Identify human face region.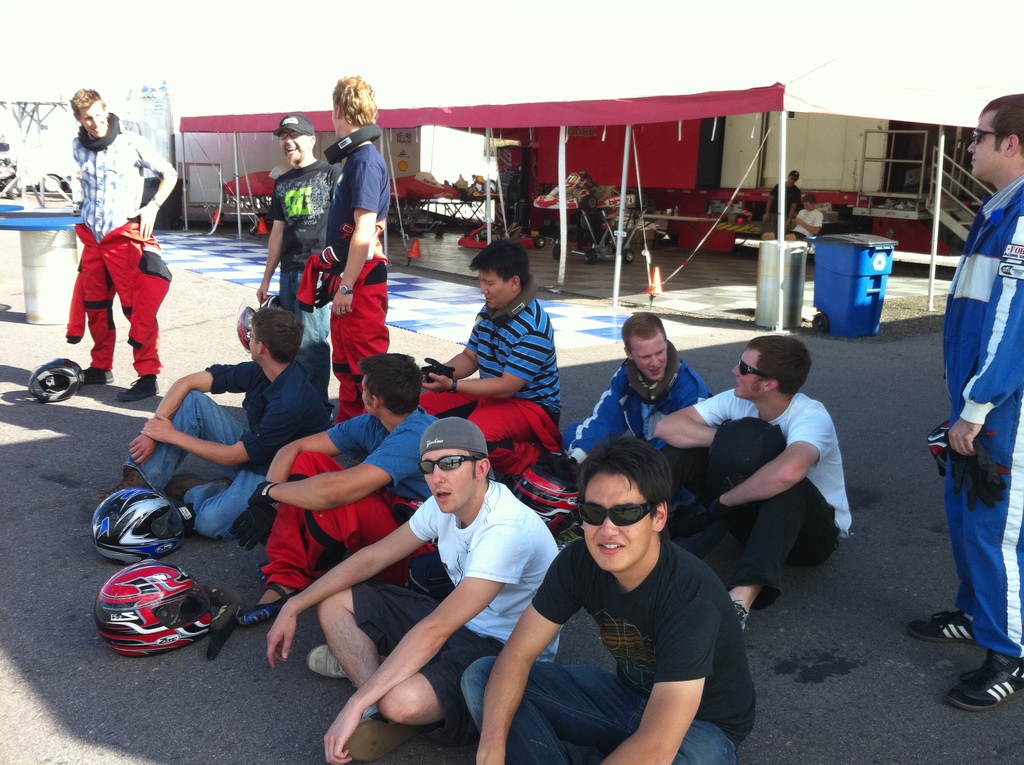
Region: pyautogui.locateOnScreen(584, 472, 650, 571).
